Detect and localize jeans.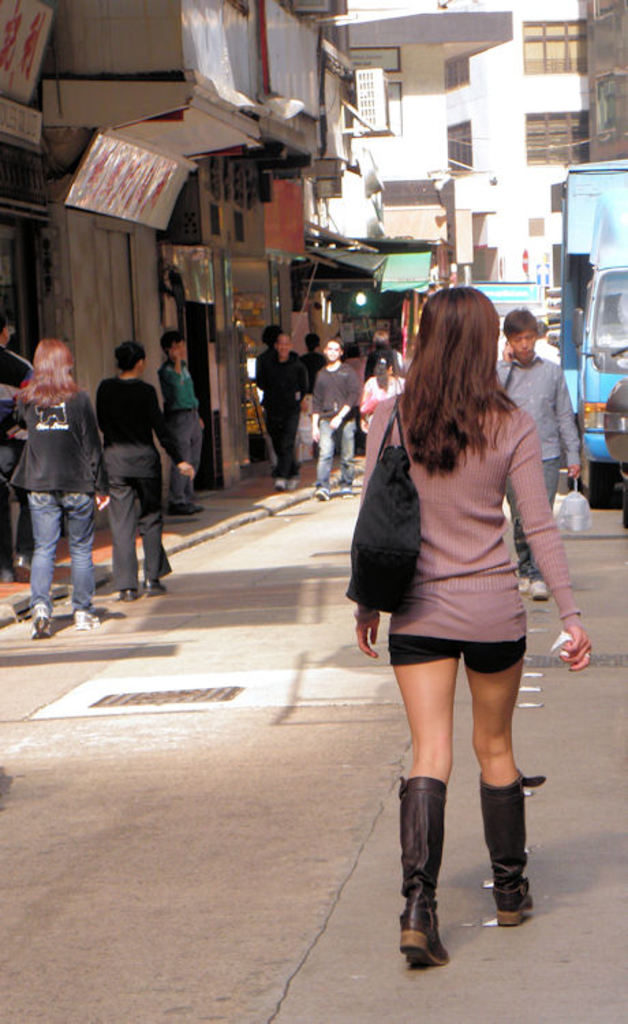
Localized at 34 490 94 609.
